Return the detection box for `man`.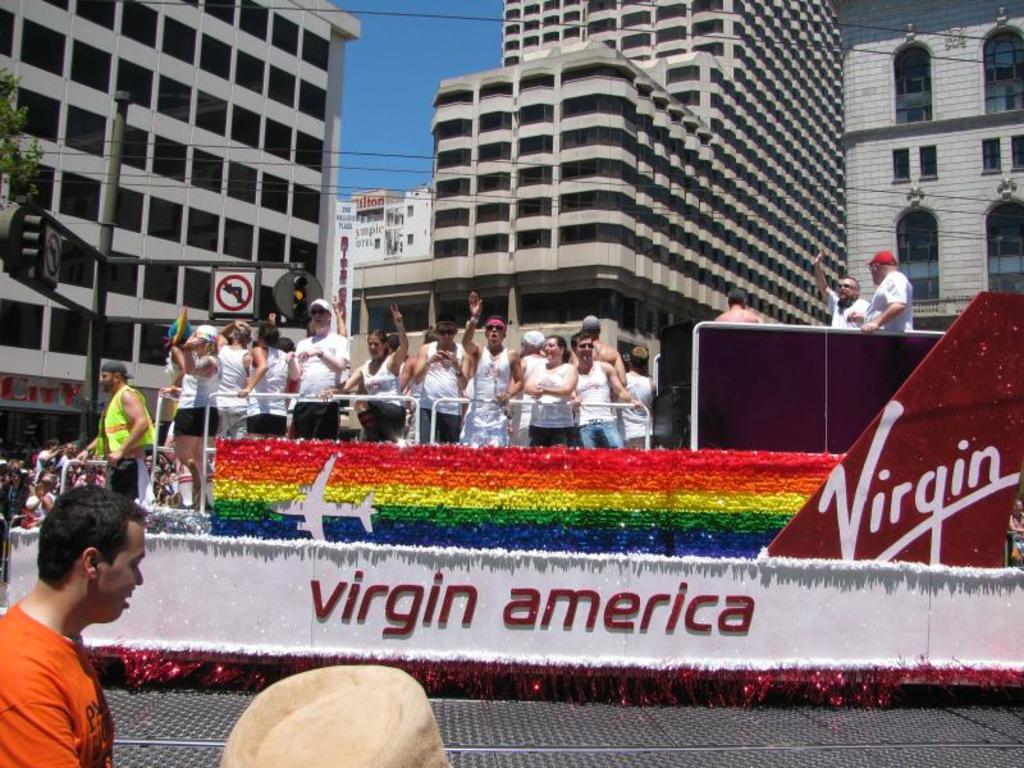
<bbox>219, 320, 253, 438</bbox>.
